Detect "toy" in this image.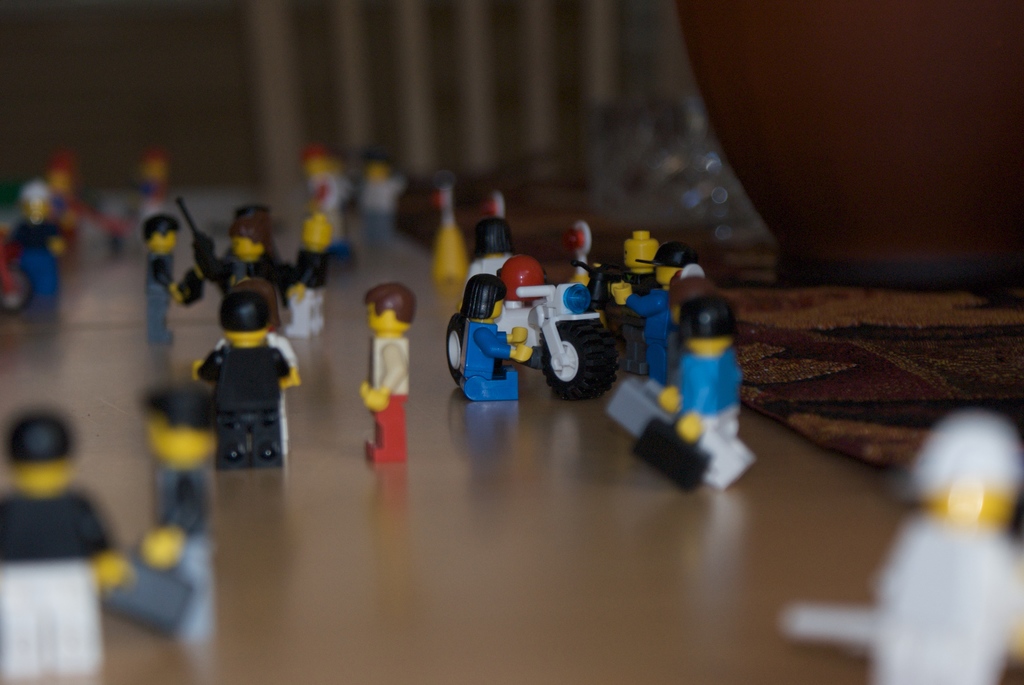
Detection: bbox=[143, 211, 185, 347].
